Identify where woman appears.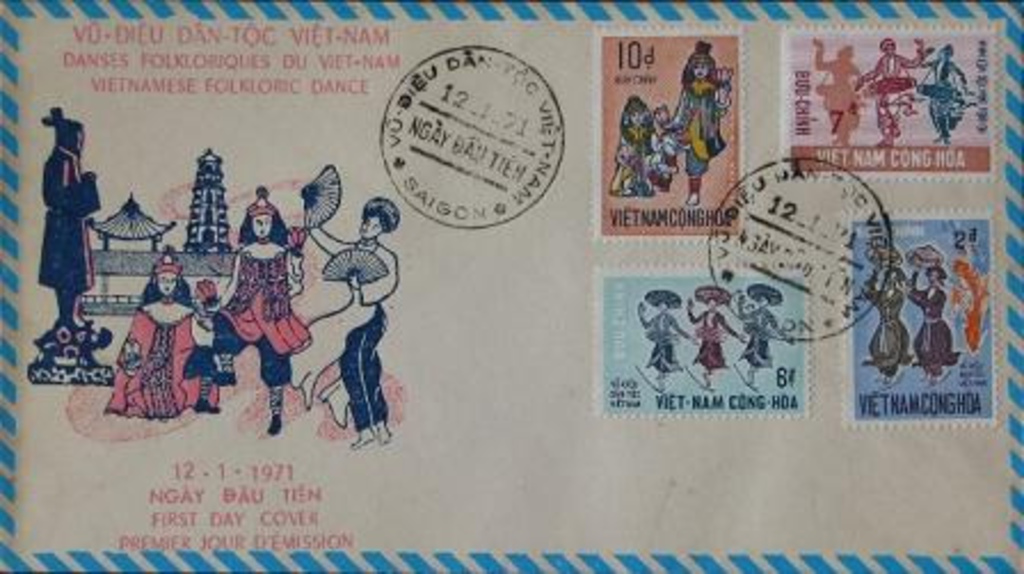
Appears at BBox(873, 256, 914, 373).
